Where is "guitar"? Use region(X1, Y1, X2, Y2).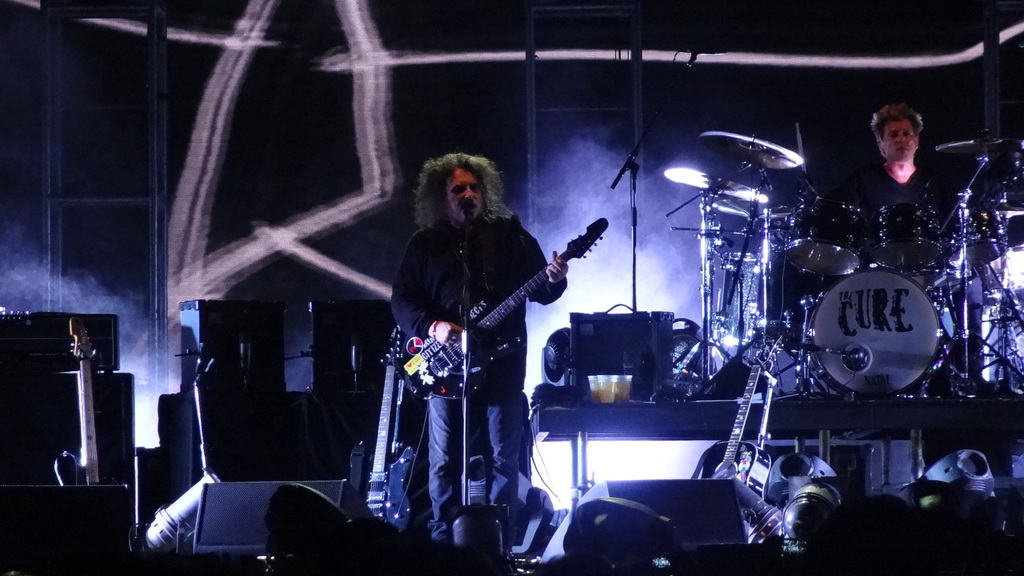
region(63, 330, 113, 495).
